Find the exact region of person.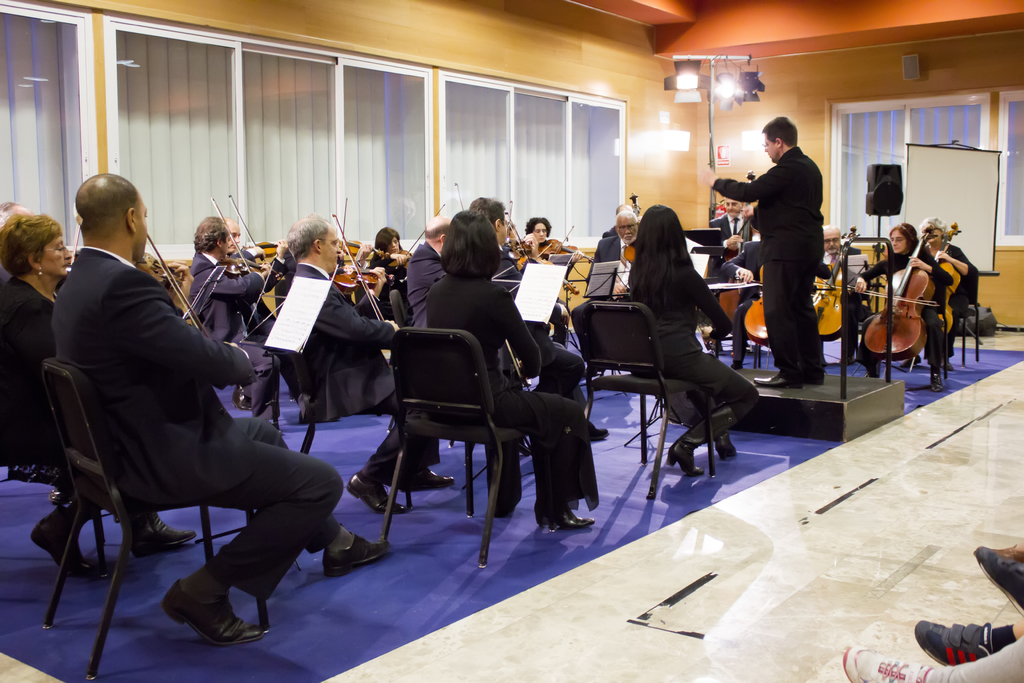
Exact region: bbox=(844, 634, 1023, 682).
